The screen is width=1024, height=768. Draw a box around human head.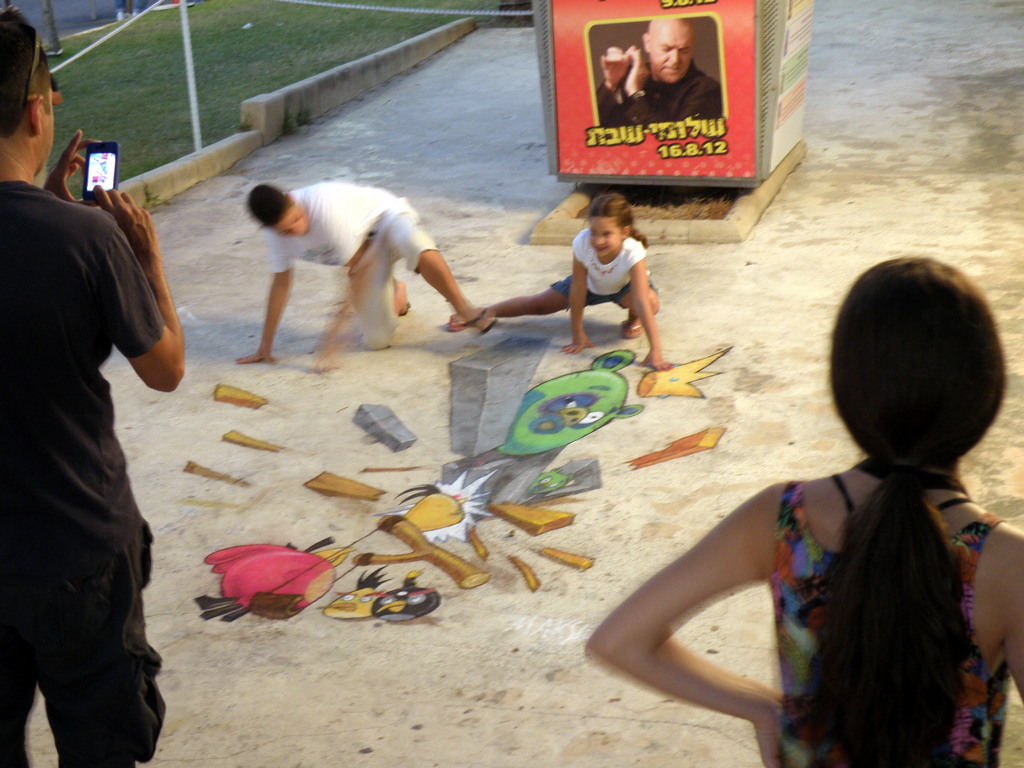
830 254 1007 452.
